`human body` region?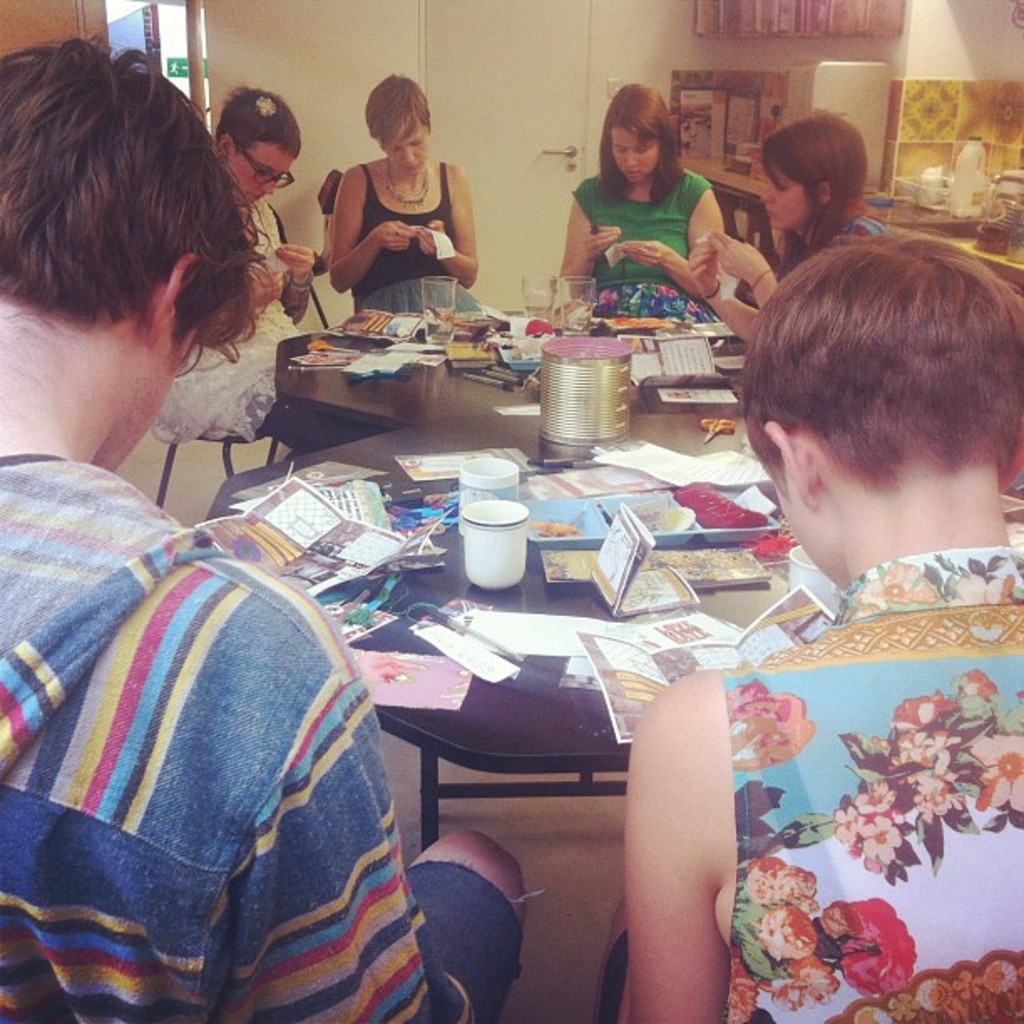
Rect(326, 141, 495, 328)
